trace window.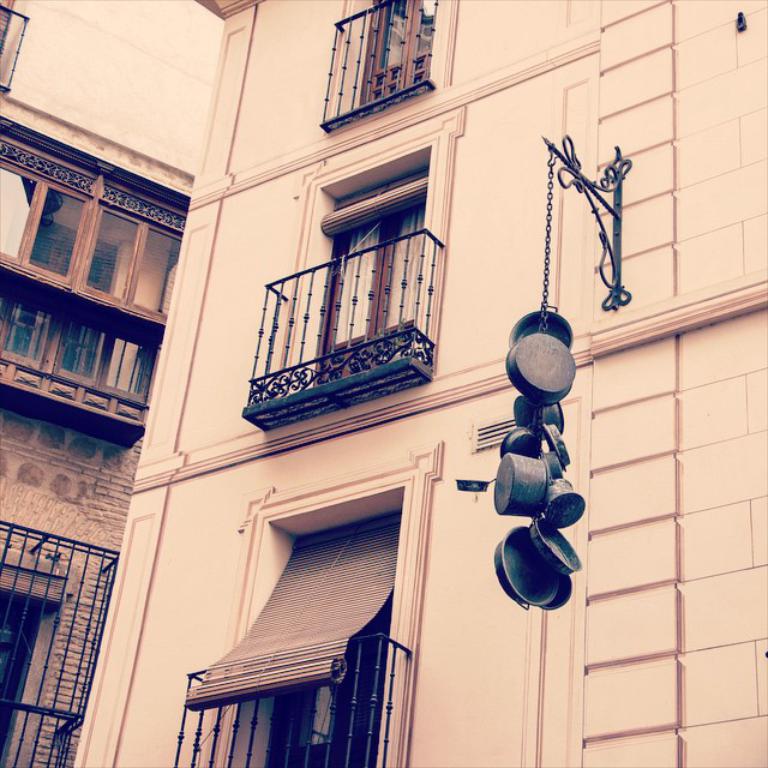
Traced to detection(259, 134, 443, 407).
